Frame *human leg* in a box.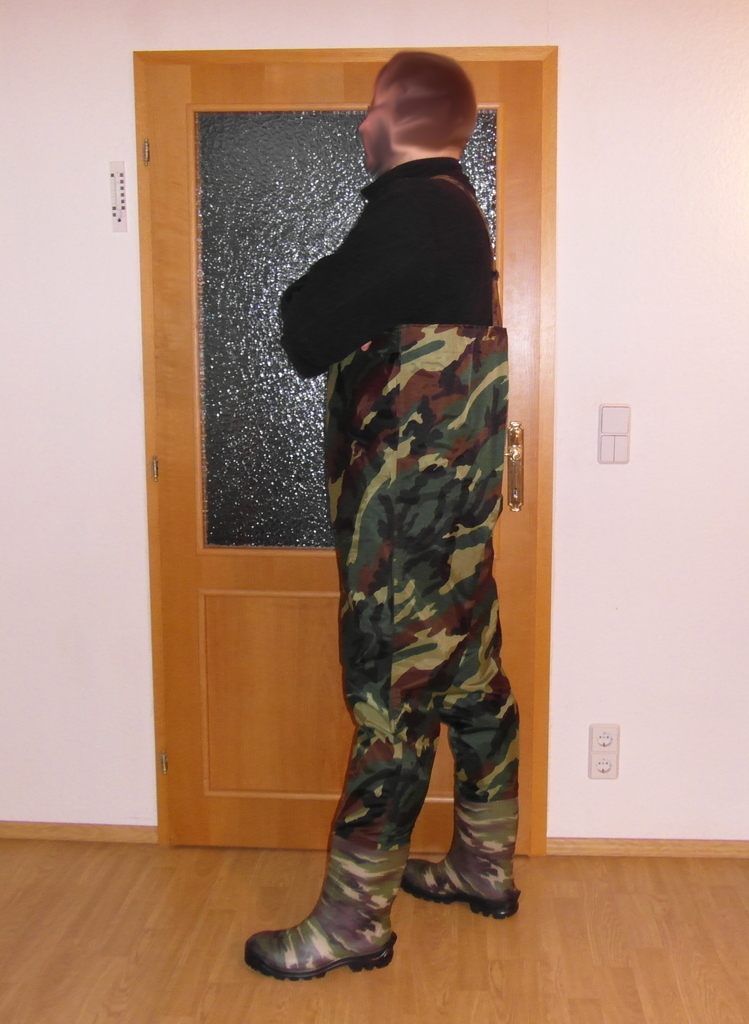
(401, 594, 524, 922).
